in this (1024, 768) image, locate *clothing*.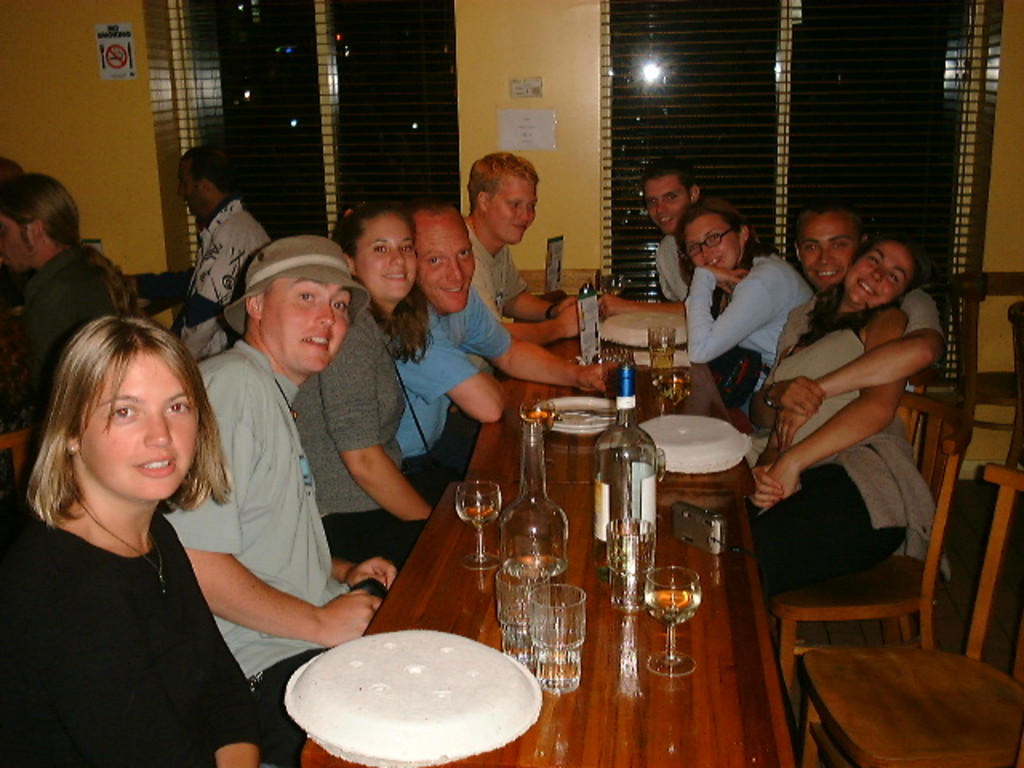
Bounding box: bbox=(136, 195, 267, 360).
